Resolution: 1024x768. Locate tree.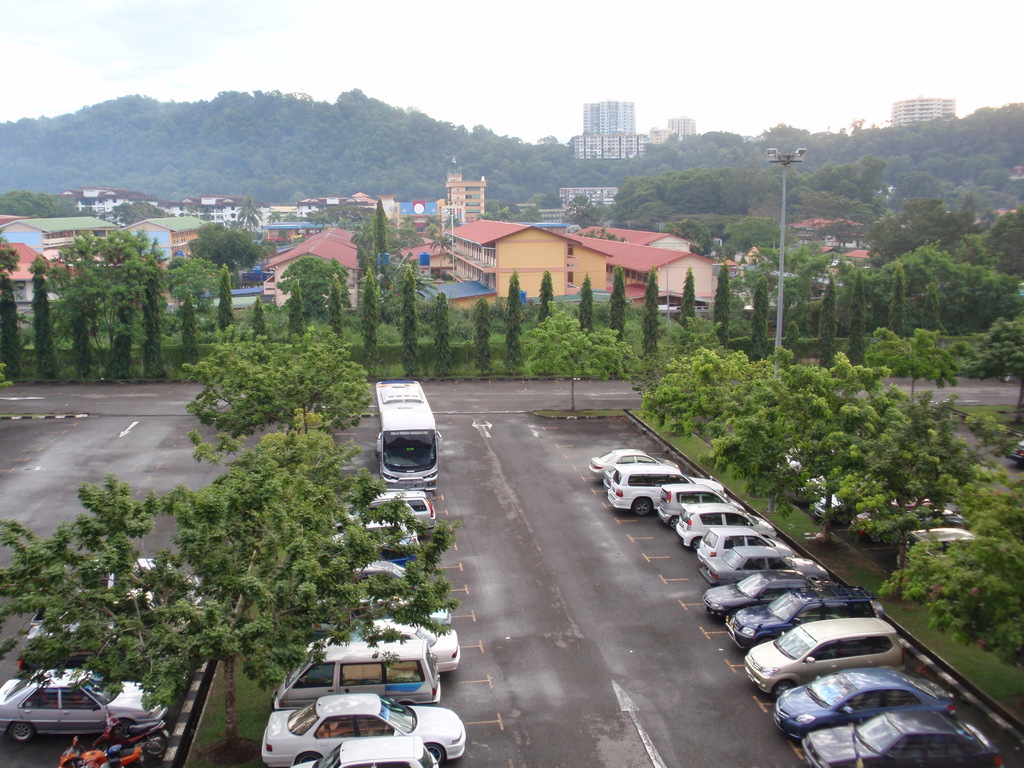
186/216/266/267.
